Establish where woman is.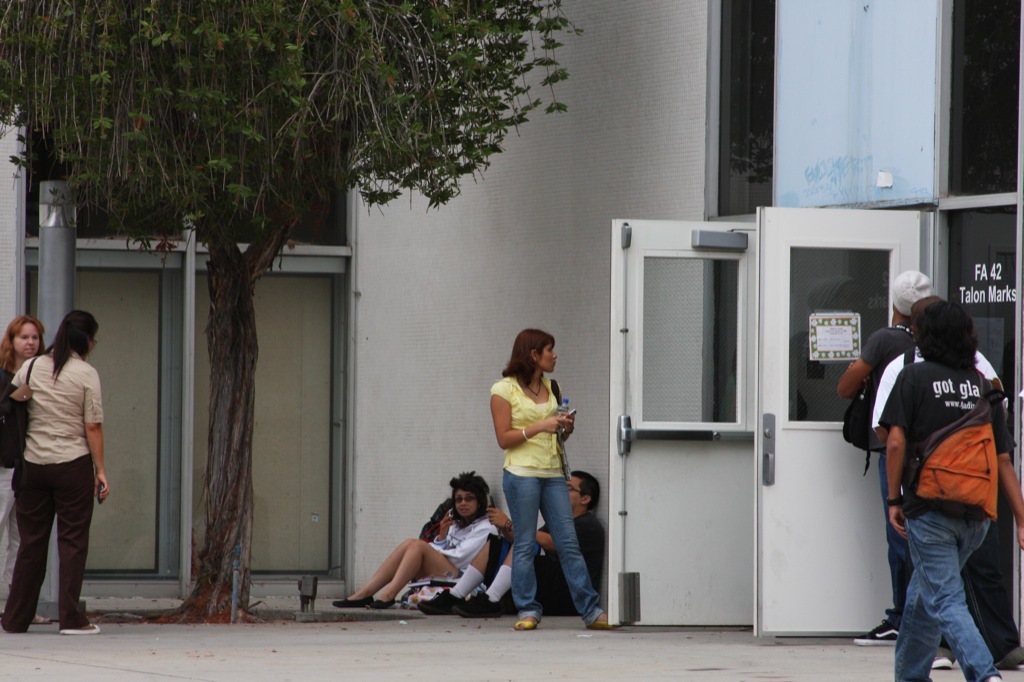
Established at 490:330:607:630.
